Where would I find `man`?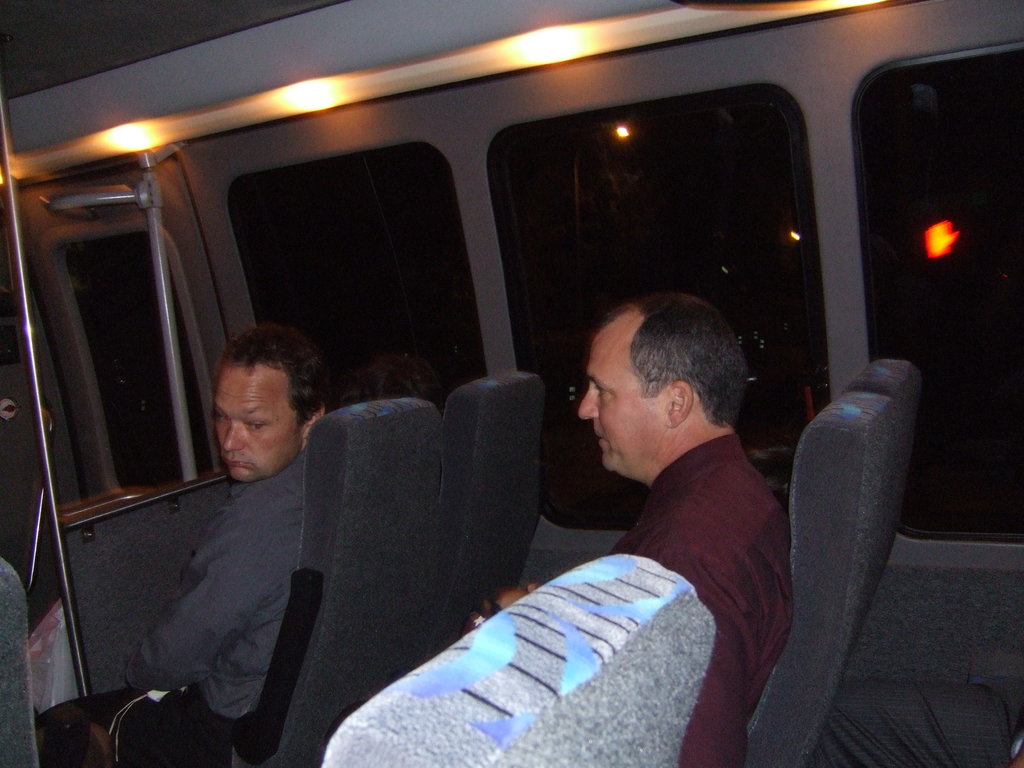
At BBox(465, 289, 838, 730).
